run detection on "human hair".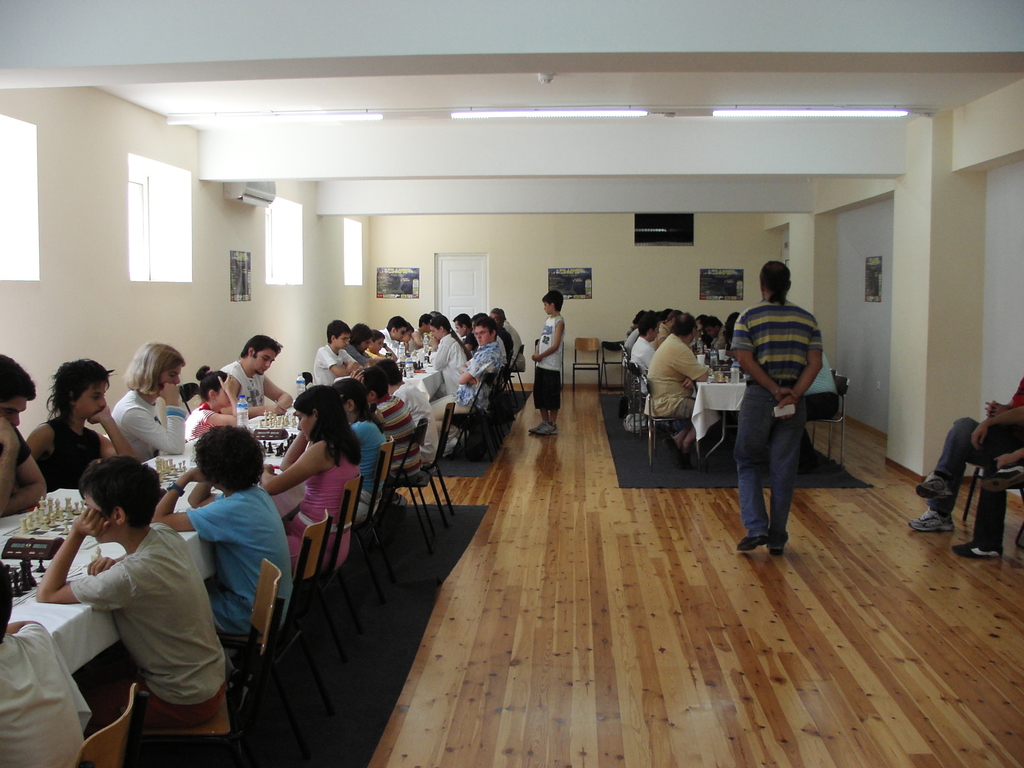
Result: 406/321/412/333.
